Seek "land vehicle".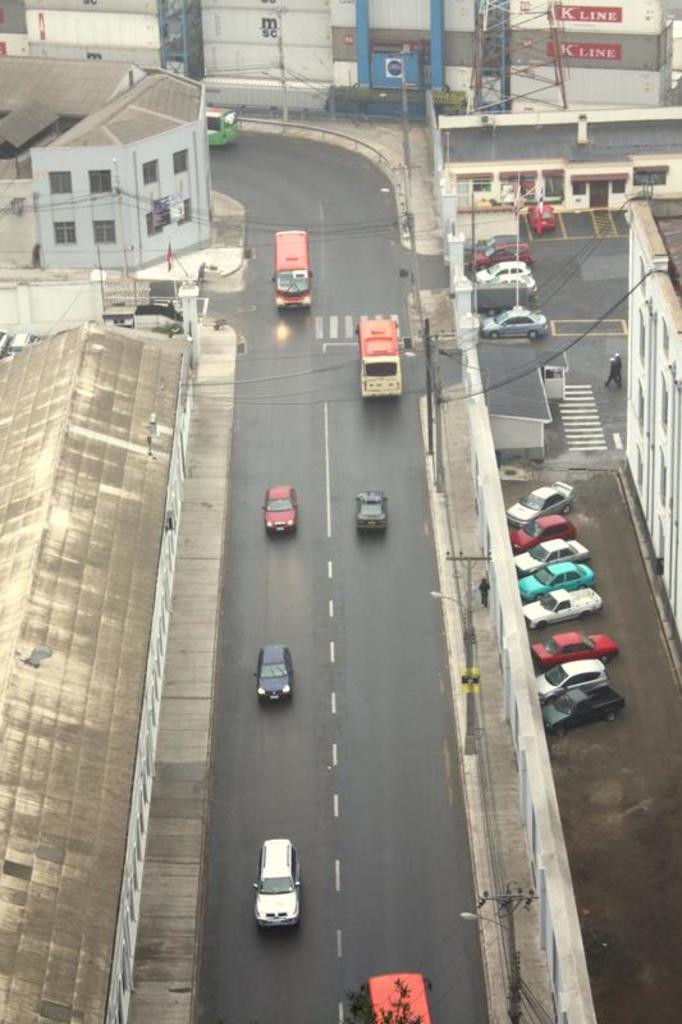
pyautogui.locateOnScreen(473, 234, 523, 248).
